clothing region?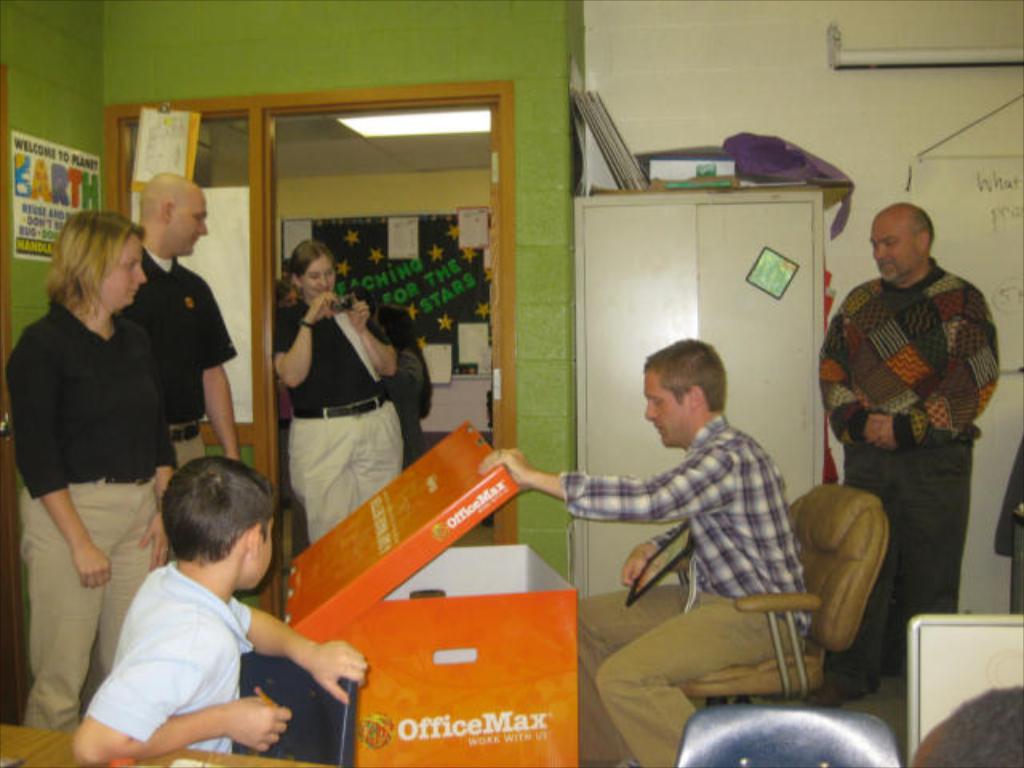
detection(286, 285, 445, 528)
